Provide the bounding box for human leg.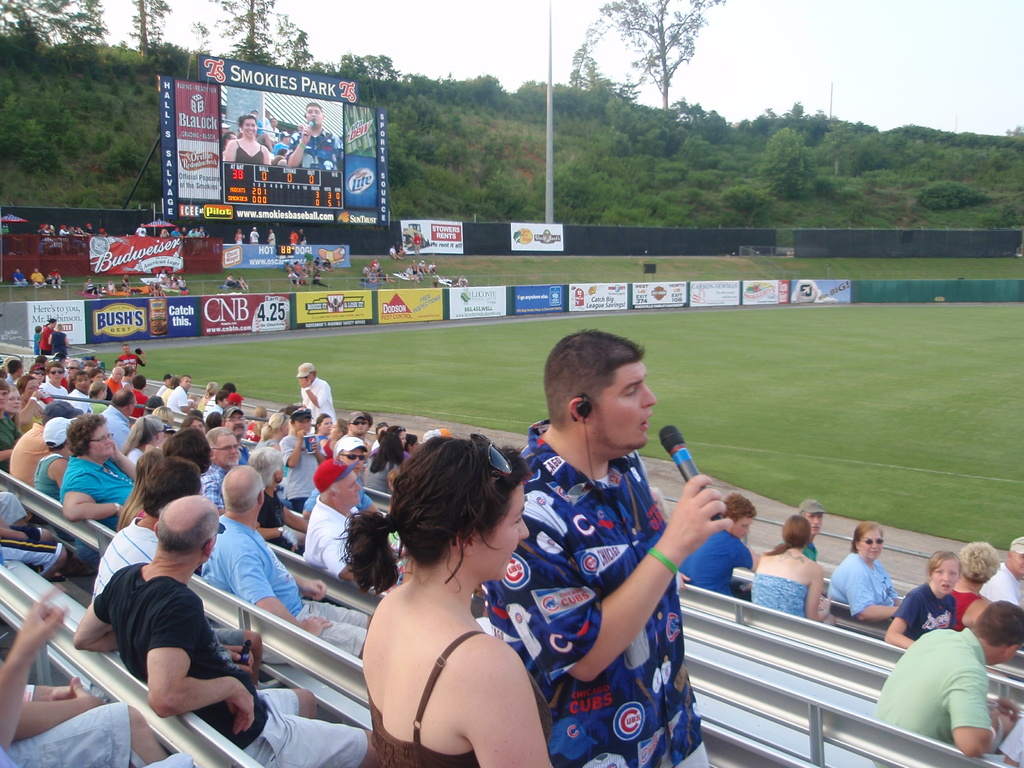
255:680:324:725.
